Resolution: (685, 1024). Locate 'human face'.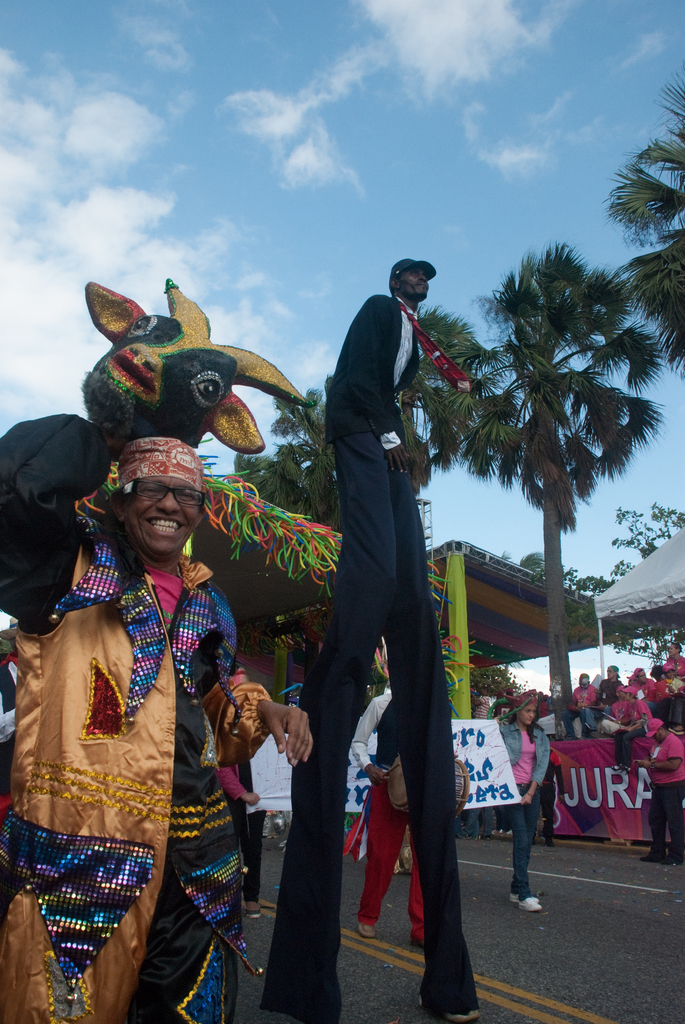
bbox(667, 642, 679, 656).
